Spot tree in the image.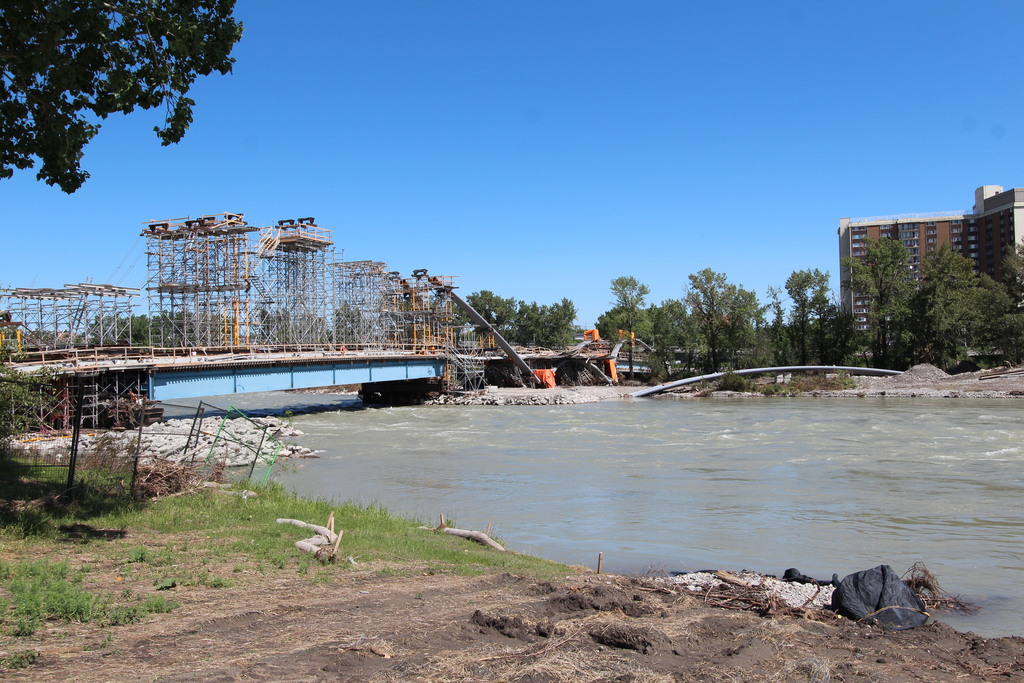
tree found at region(845, 243, 924, 367).
